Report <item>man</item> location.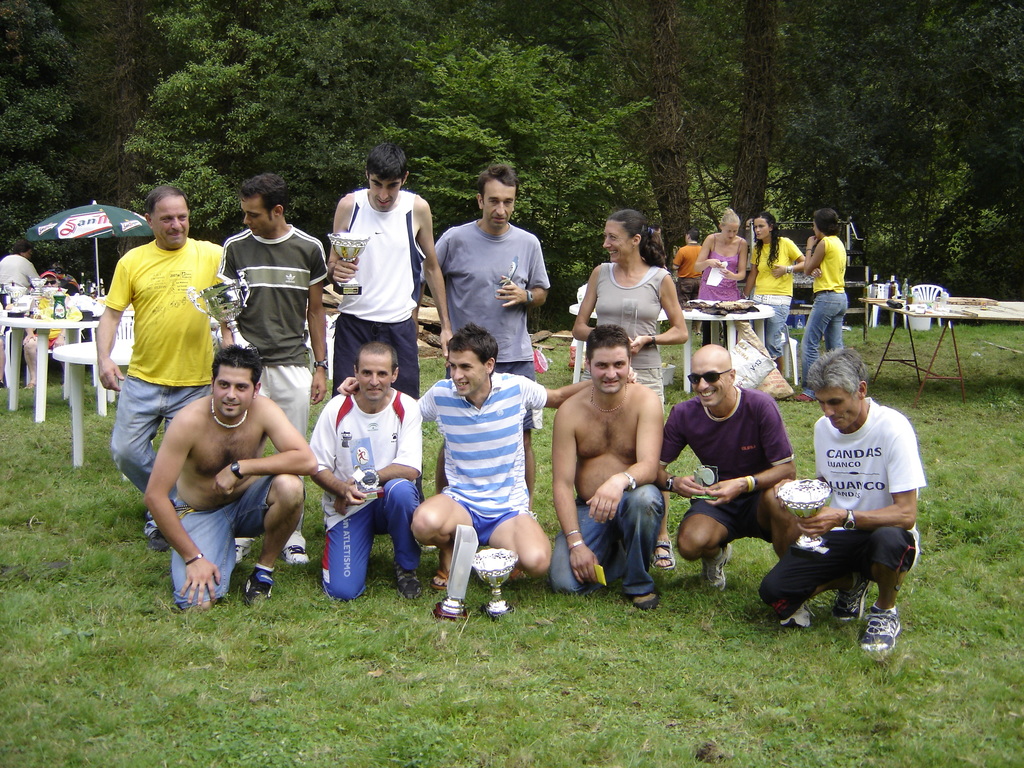
Report: BBox(669, 227, 705, 337).
